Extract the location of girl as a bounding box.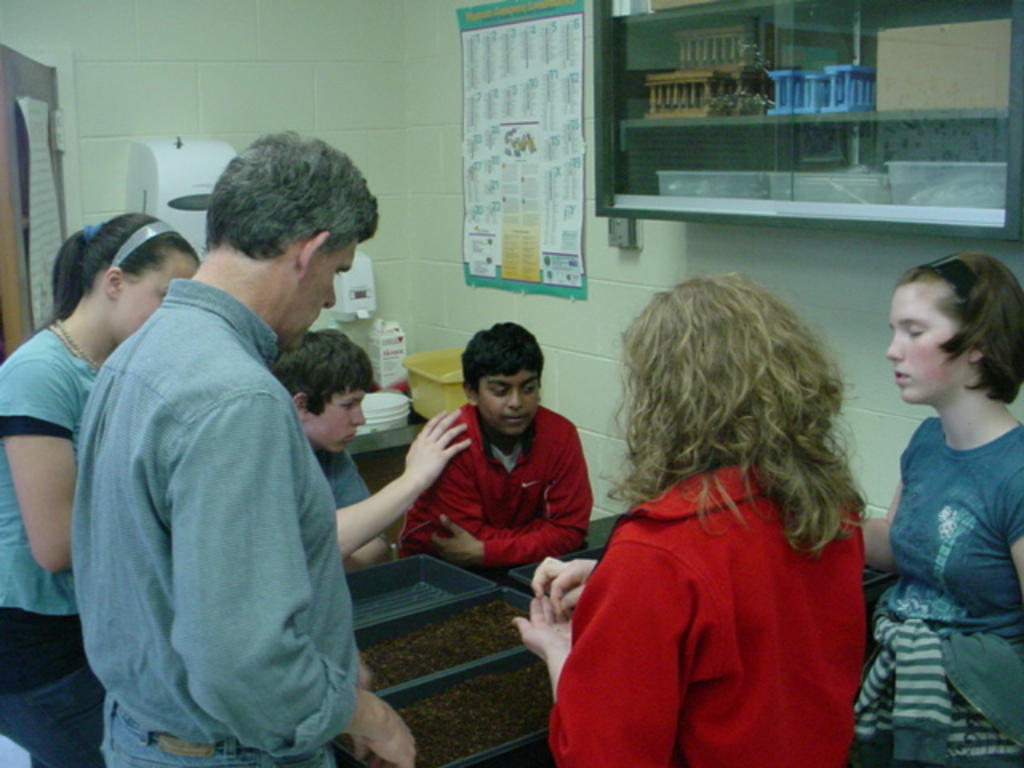
861 253 1019 766.
